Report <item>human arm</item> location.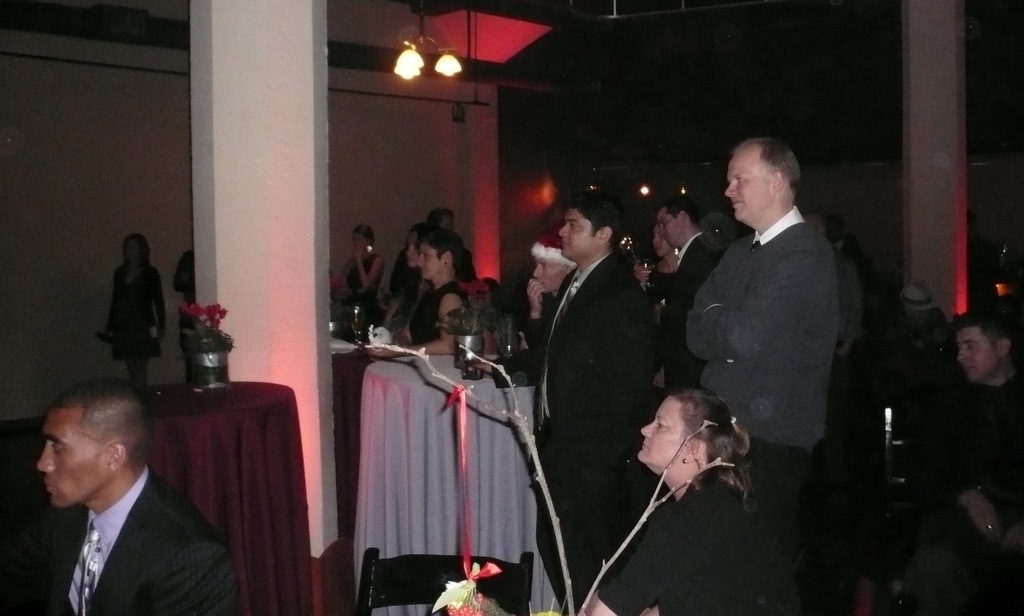
Report: bbox(528, 276, 543, 320).
